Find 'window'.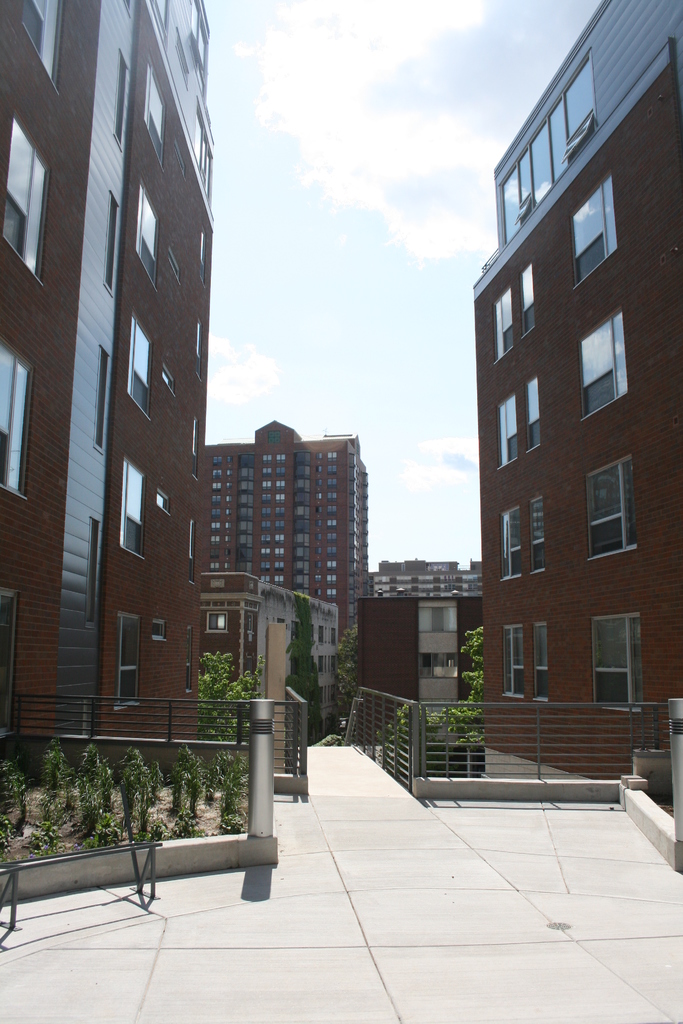
[left=317, top=684, right=322, bottom=707].
